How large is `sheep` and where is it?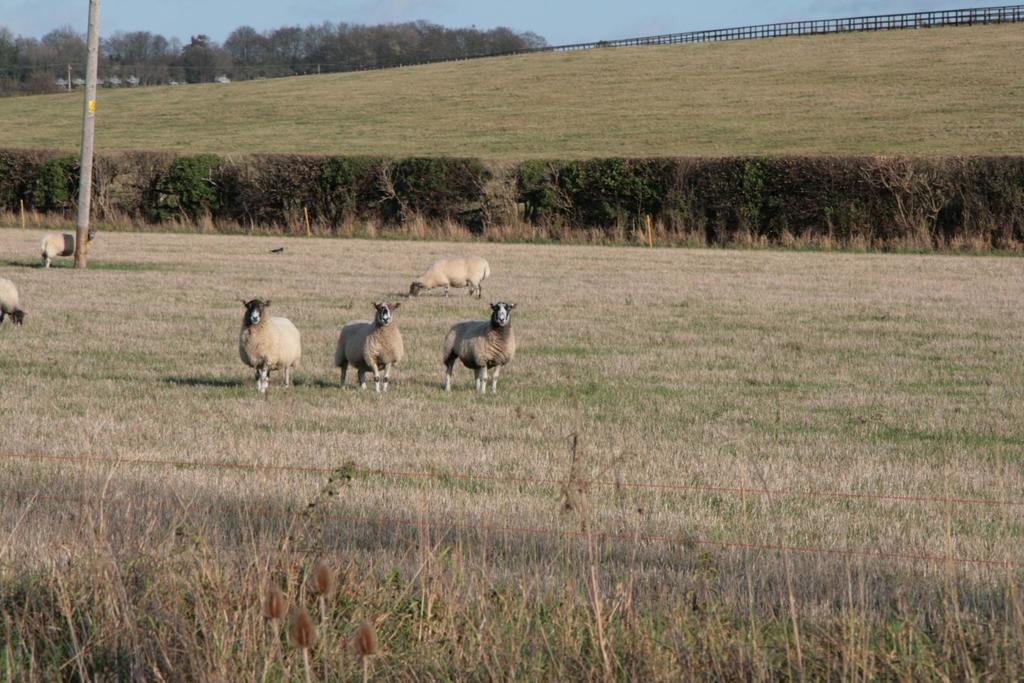
Bounding box: l=236, t=301, r=299, b=395.
